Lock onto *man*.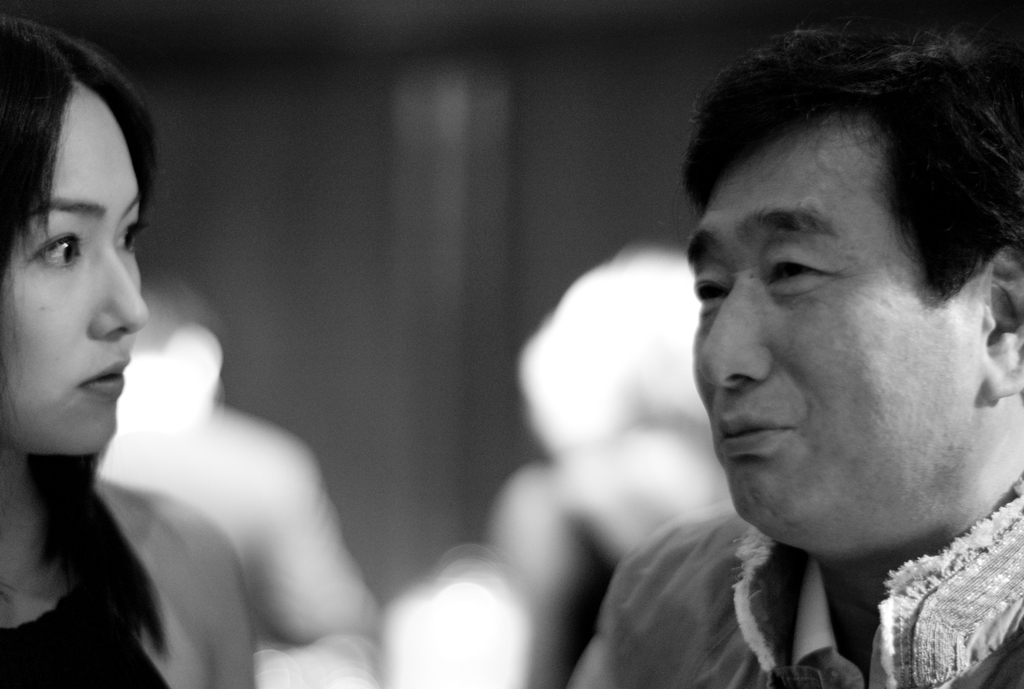
Locked: <region>484, 44, 1023, 679</region>.
